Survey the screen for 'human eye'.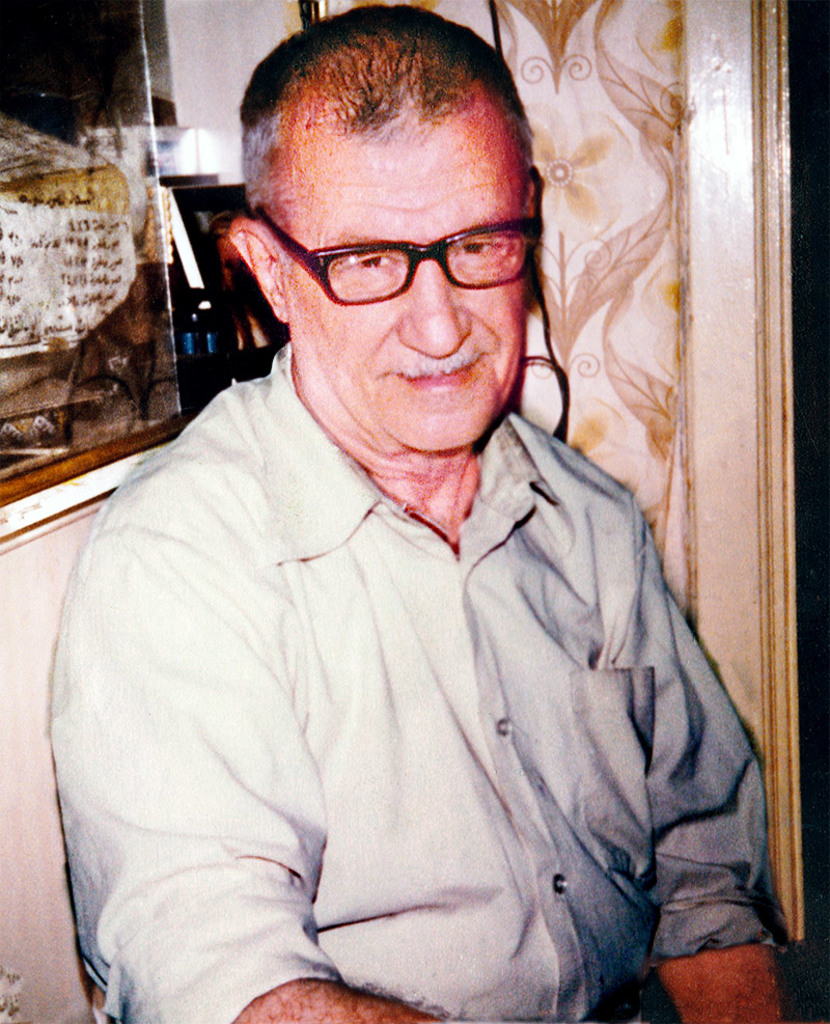
Survey found: pyautogui.locateOnScreen(450, 234, 505, 262).
